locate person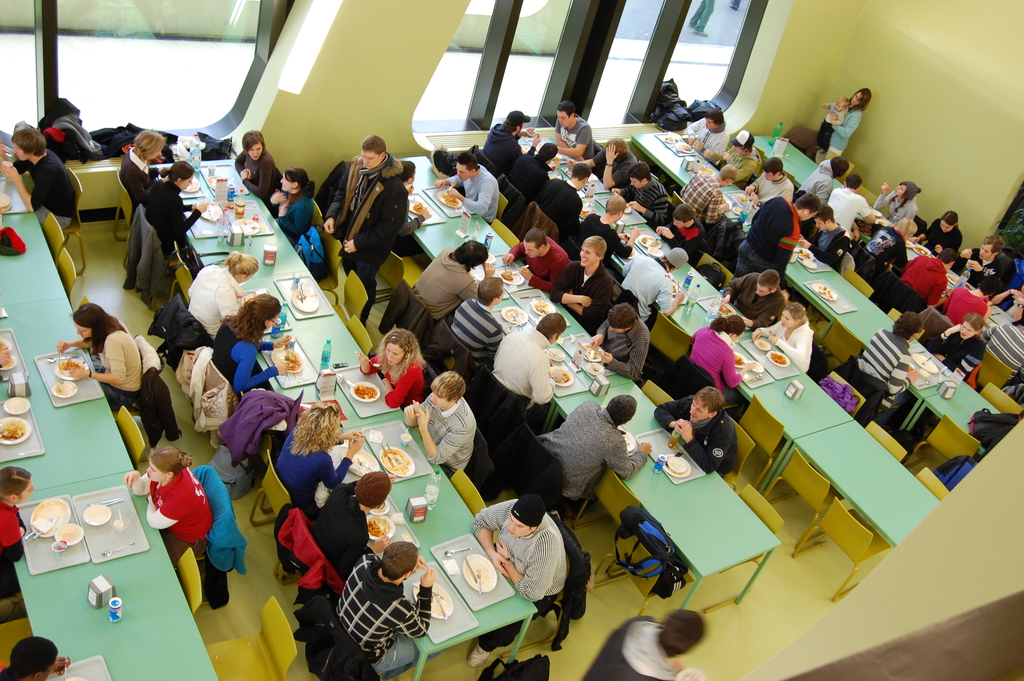
703:129:762:183
